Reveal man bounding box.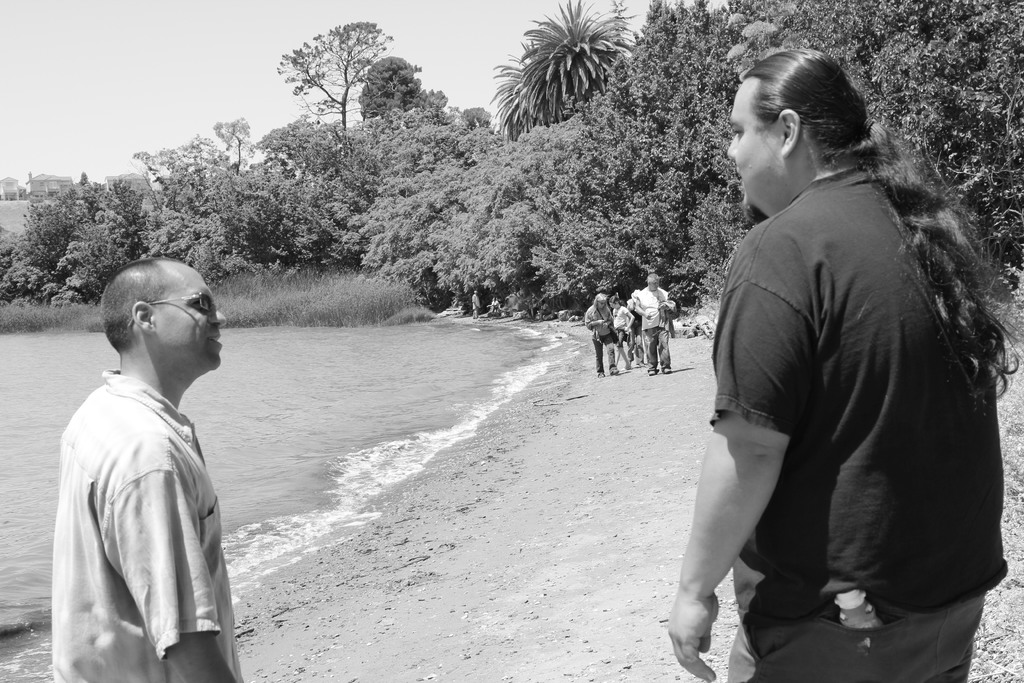
Revealed: crop(44, 217, 244, 682).
